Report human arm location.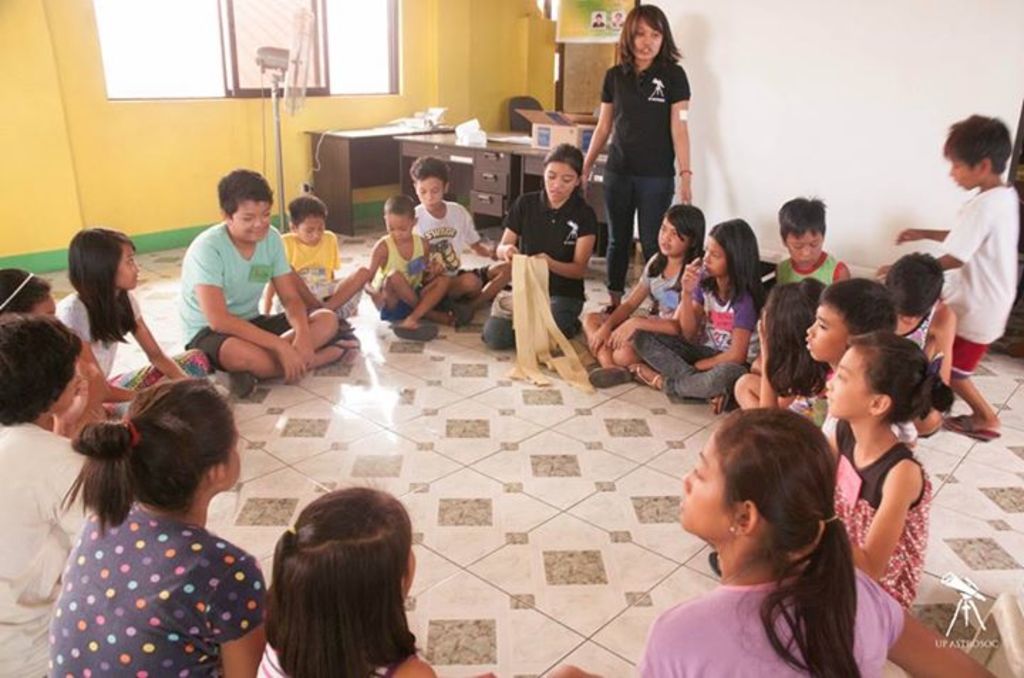
Report: region(263, 281, 274, 314).
